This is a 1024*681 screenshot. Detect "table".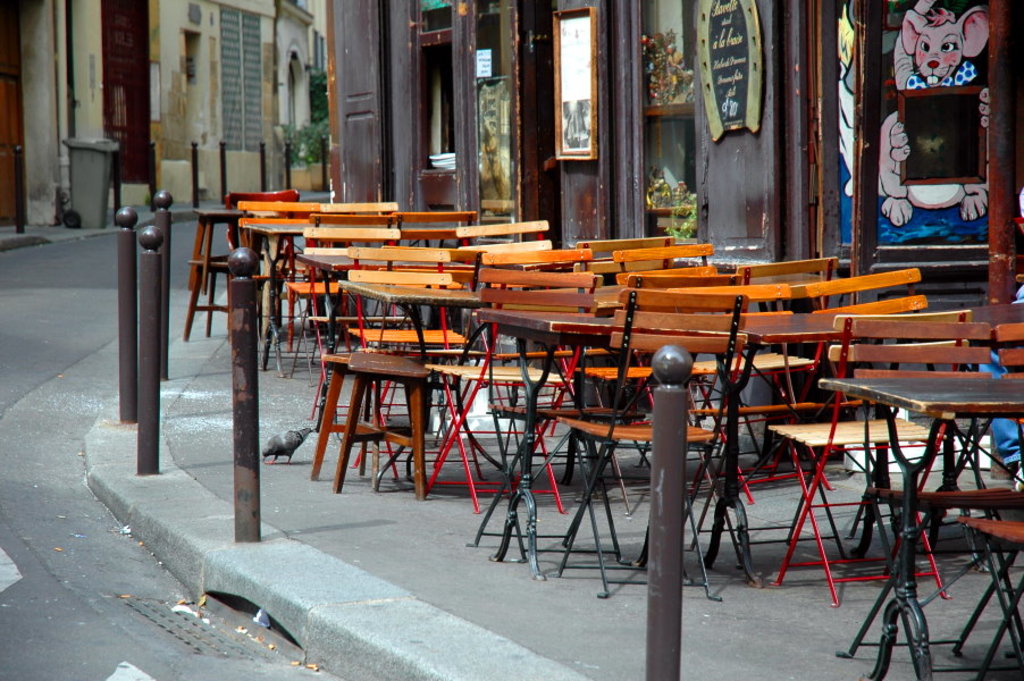
BBox(242, 221, 344, 379).
